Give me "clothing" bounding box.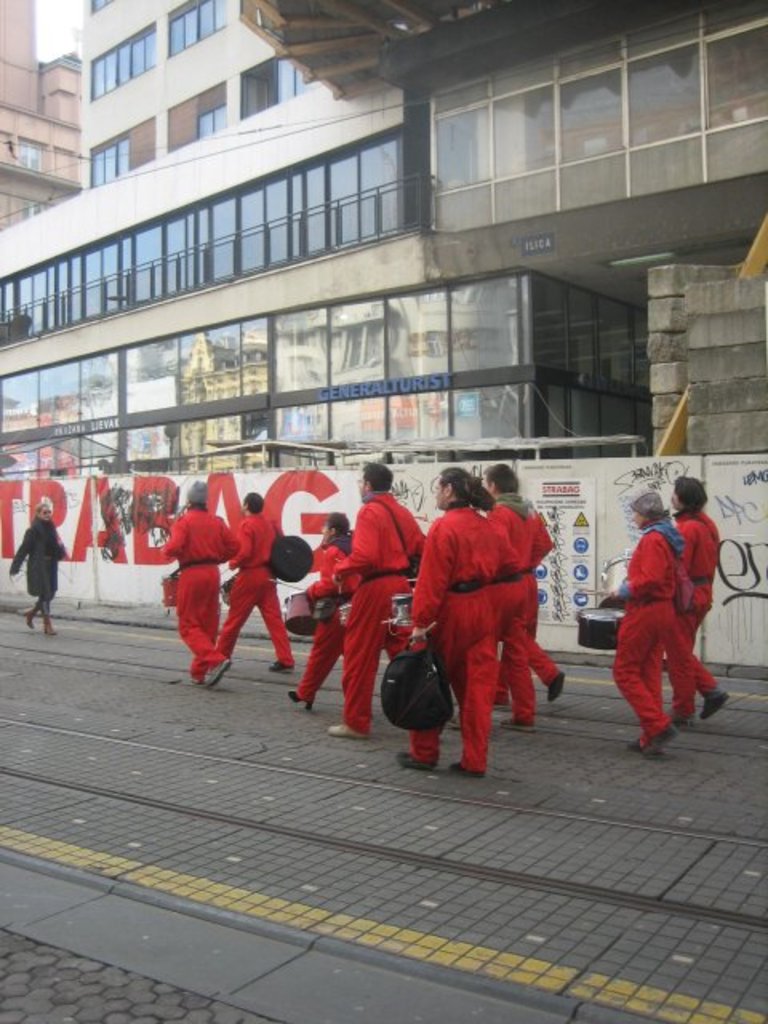
323:488:421:738.
